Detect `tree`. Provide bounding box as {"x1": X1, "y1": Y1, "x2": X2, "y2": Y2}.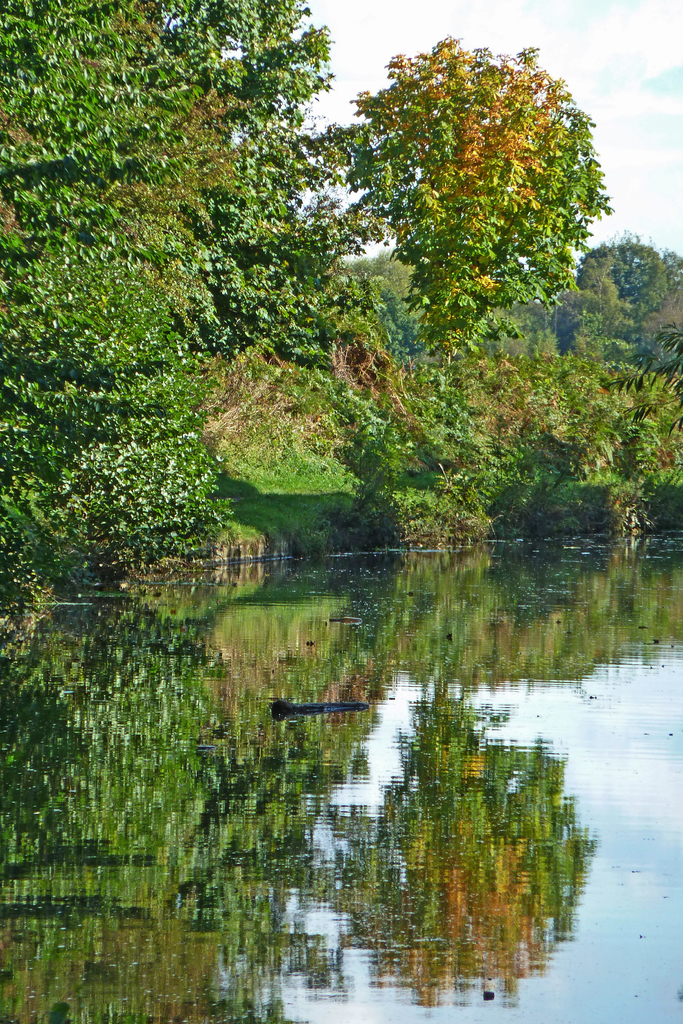
{"x1": 561, "y1": 233, "x2": 682, "y2": 410}.
